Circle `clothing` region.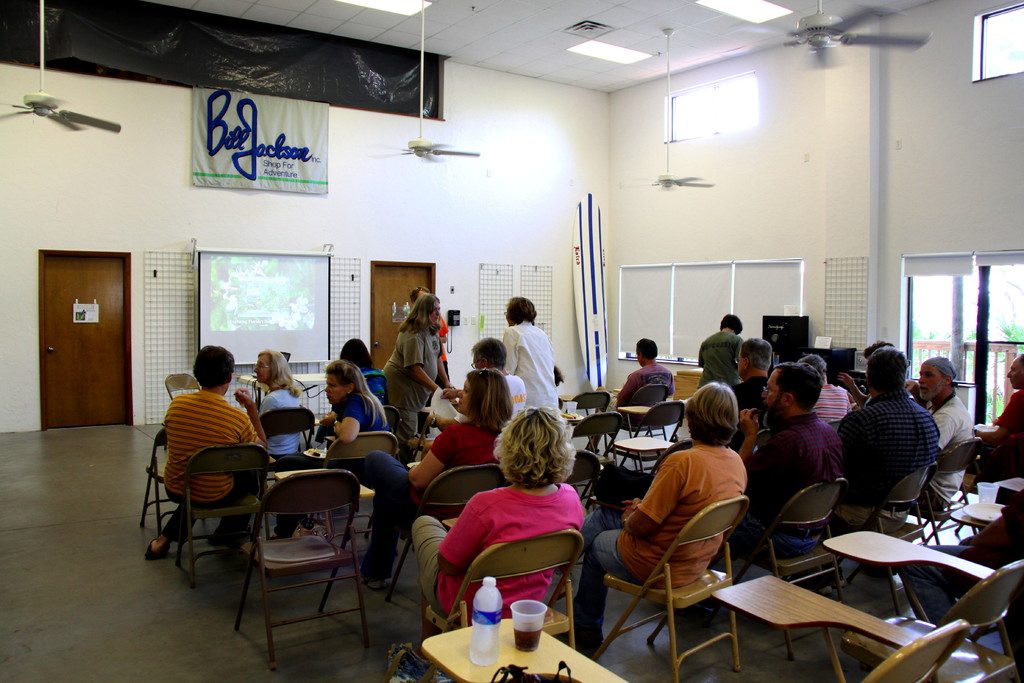
Region: detection(377, 324, 438, 463).
